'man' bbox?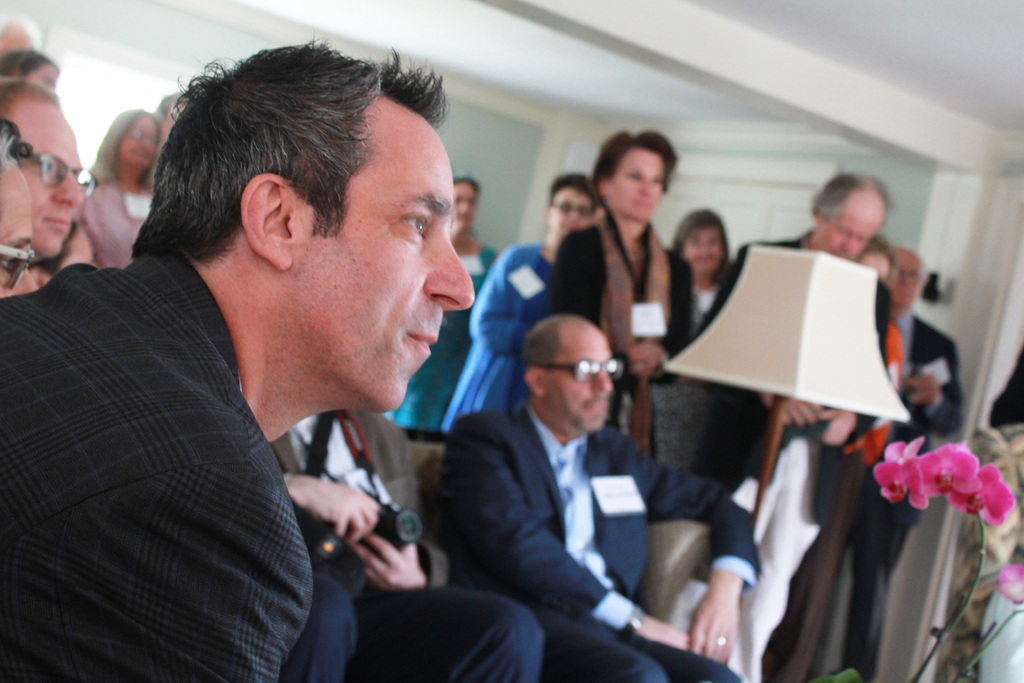
0/117/39/294
